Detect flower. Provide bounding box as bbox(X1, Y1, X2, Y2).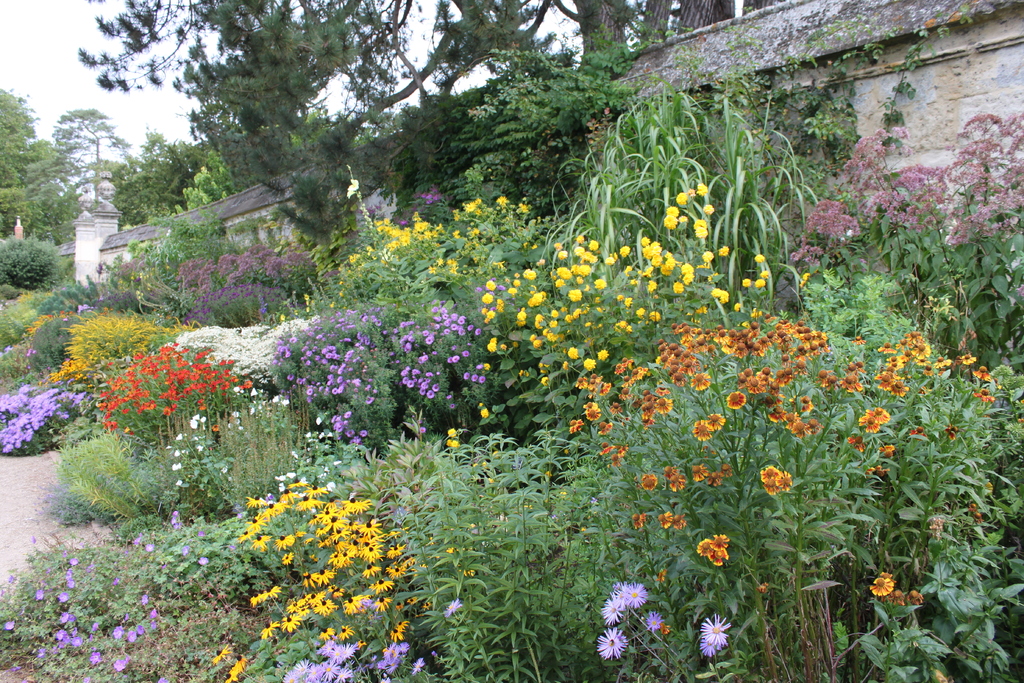
bbox(597, 624, 623, 658).
